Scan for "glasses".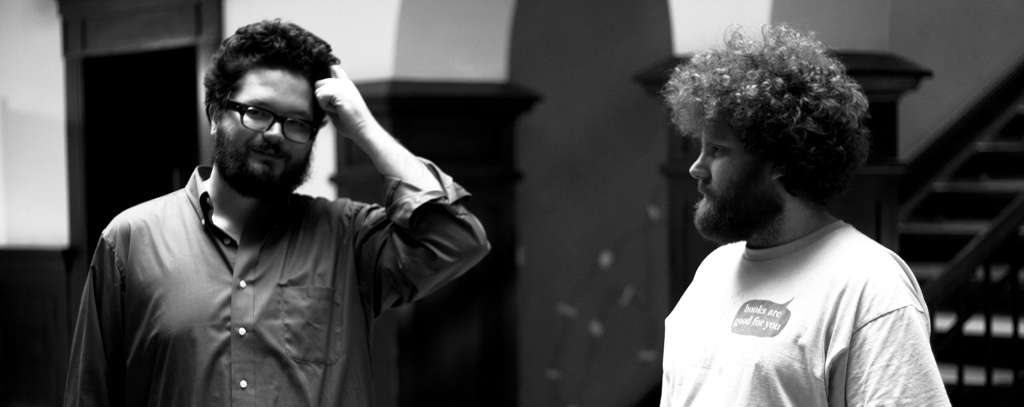
Scan result: [205,93,316,138].
